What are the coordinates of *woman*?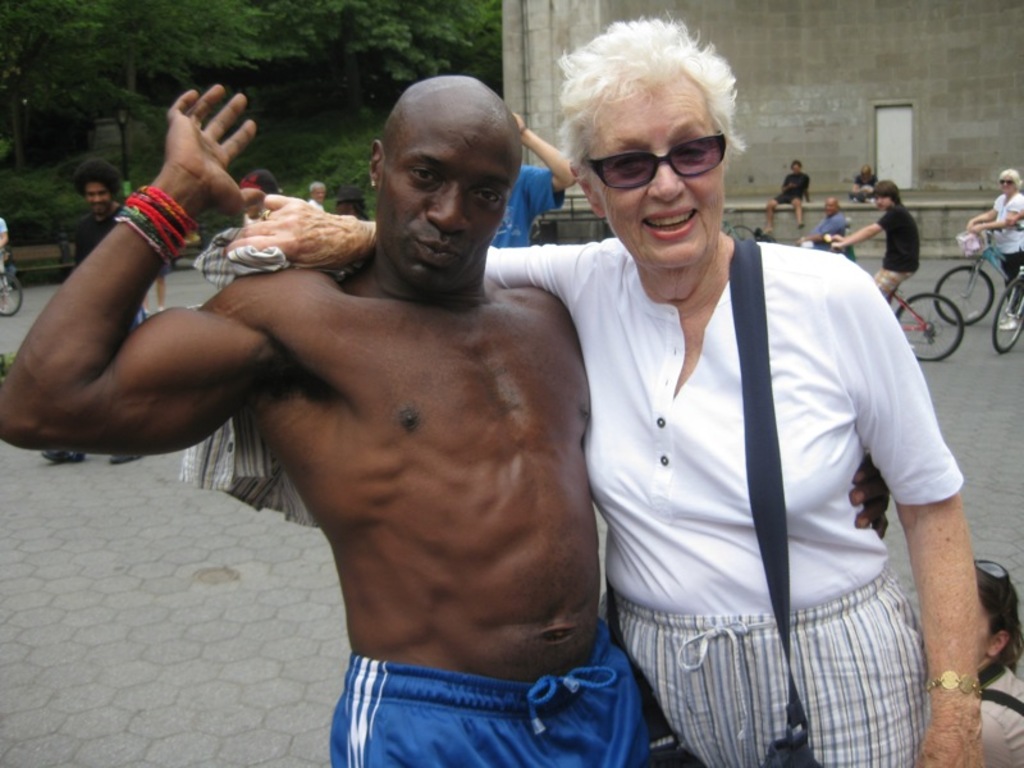
978:558:1023:767.
